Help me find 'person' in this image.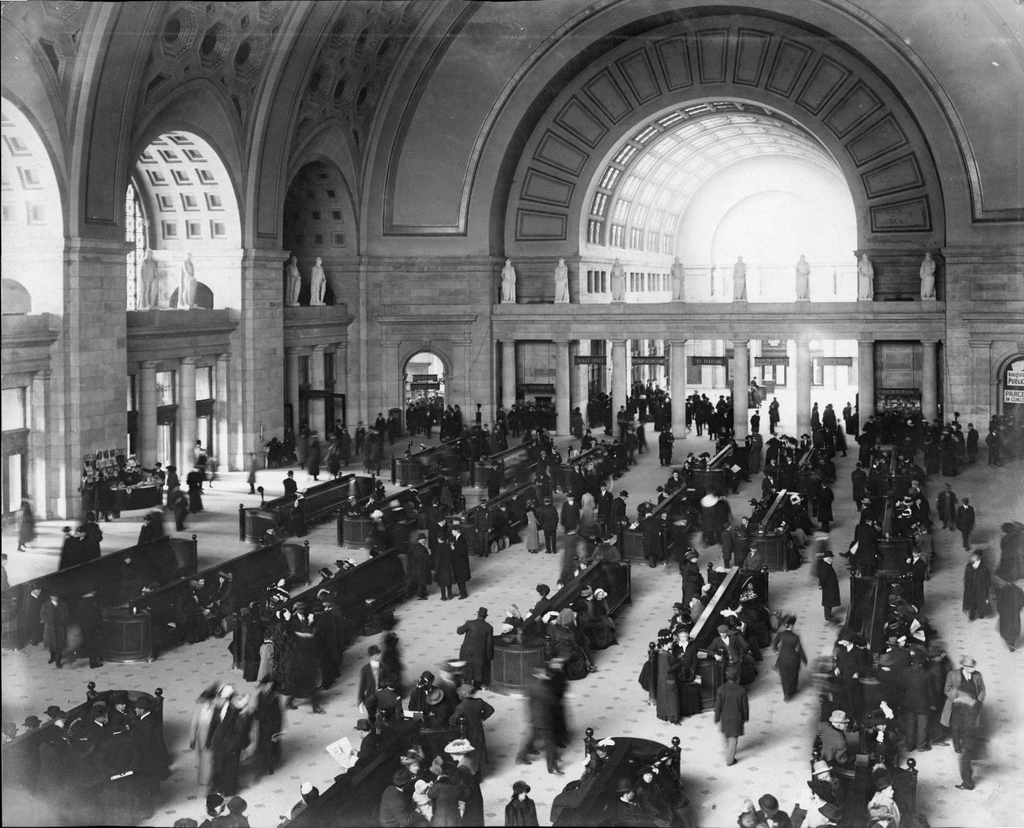
Found it: {"left": 624, "top": 425, "right": 639, "bottom": 466}.
